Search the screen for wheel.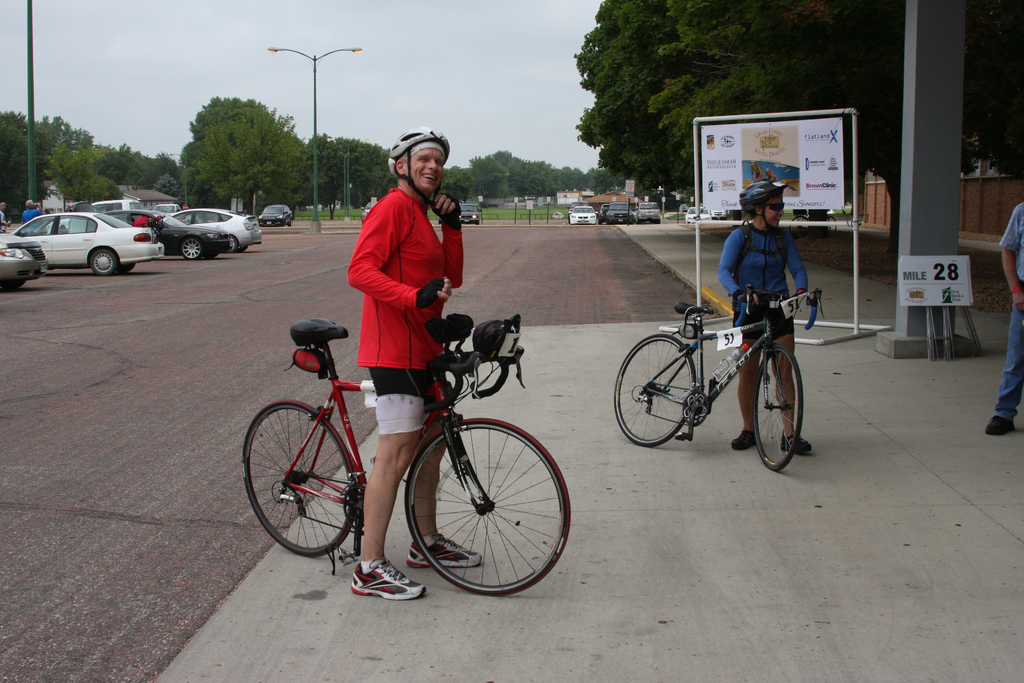
Found at (611,331,696,447).
